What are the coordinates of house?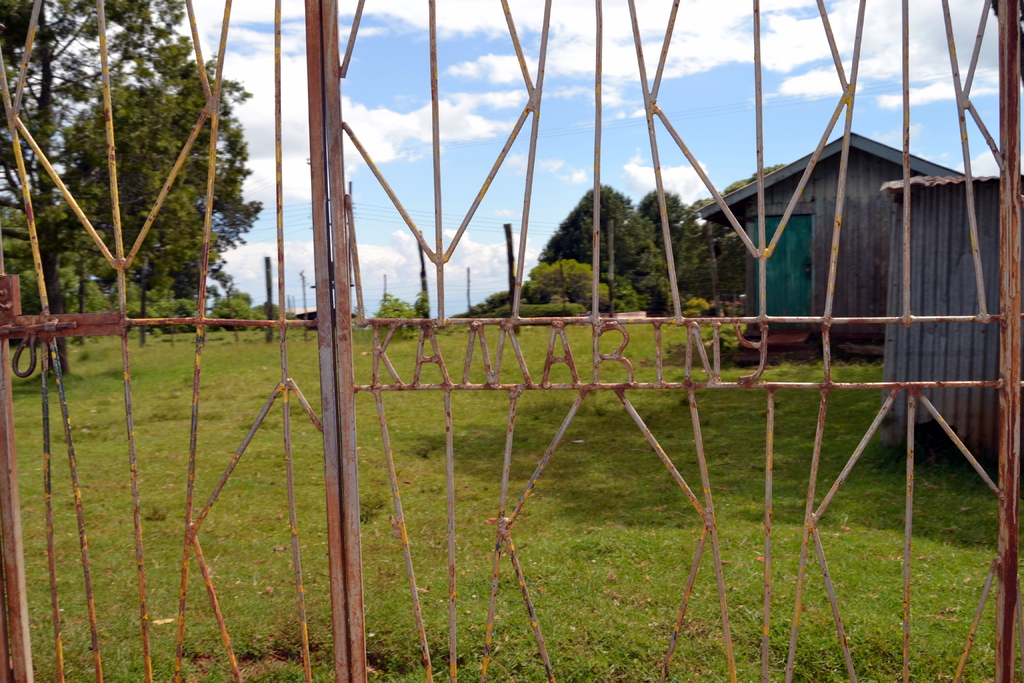
<box>876,173,1023,461</box>.
